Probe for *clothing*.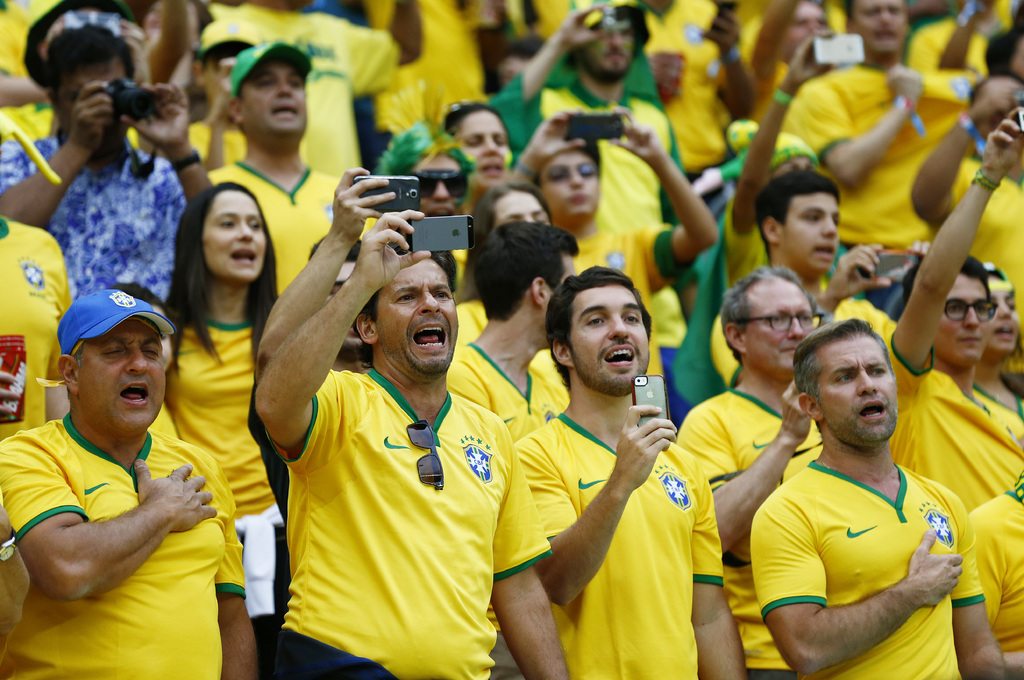
Probe result: box=[559, 215, 677, 335].
